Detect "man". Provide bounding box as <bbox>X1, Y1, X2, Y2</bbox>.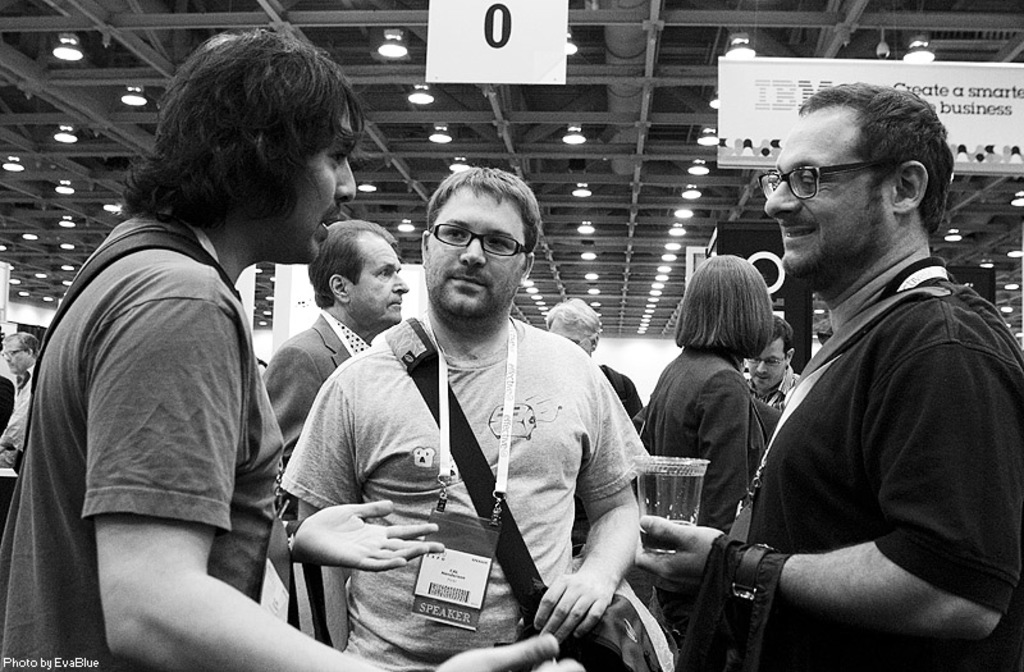
<bbox>265, 221, 415, 480</bbox>.
